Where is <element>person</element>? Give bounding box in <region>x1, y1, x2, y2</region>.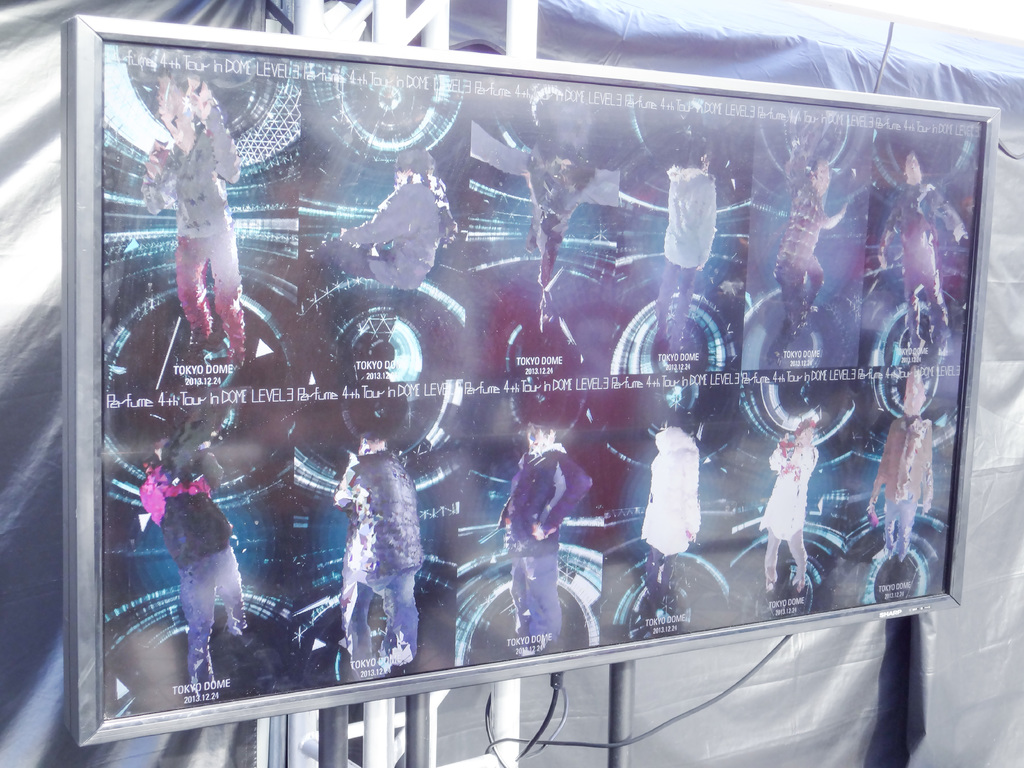
<region>497, 414, 589, 656</region>.
